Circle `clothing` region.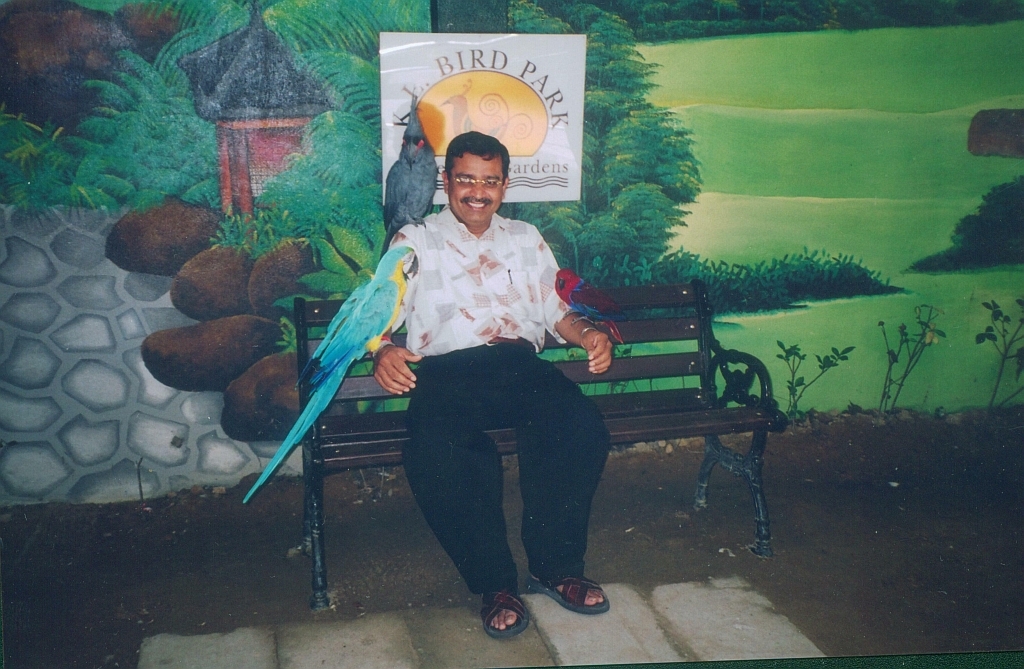
Region: (353, 158, 607, 584).
